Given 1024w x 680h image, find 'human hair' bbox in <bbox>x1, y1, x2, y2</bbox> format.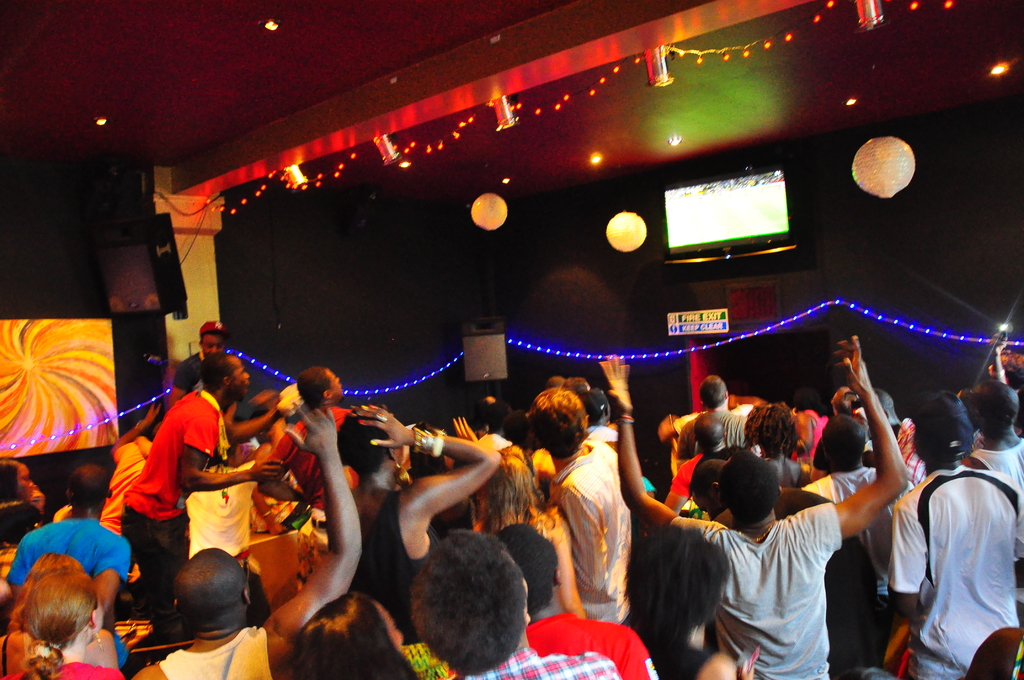
<bbox>0, 458, 16, 506</bbox>.
